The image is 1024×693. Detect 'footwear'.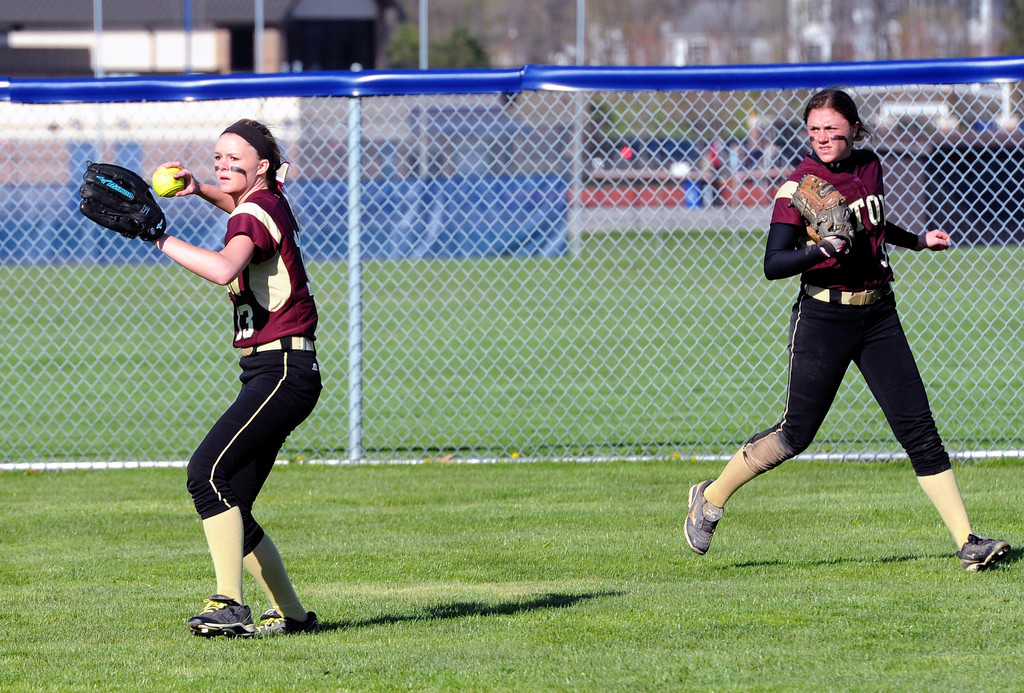
Detection: x1=687 y1=478 x2=725 y2=558.
